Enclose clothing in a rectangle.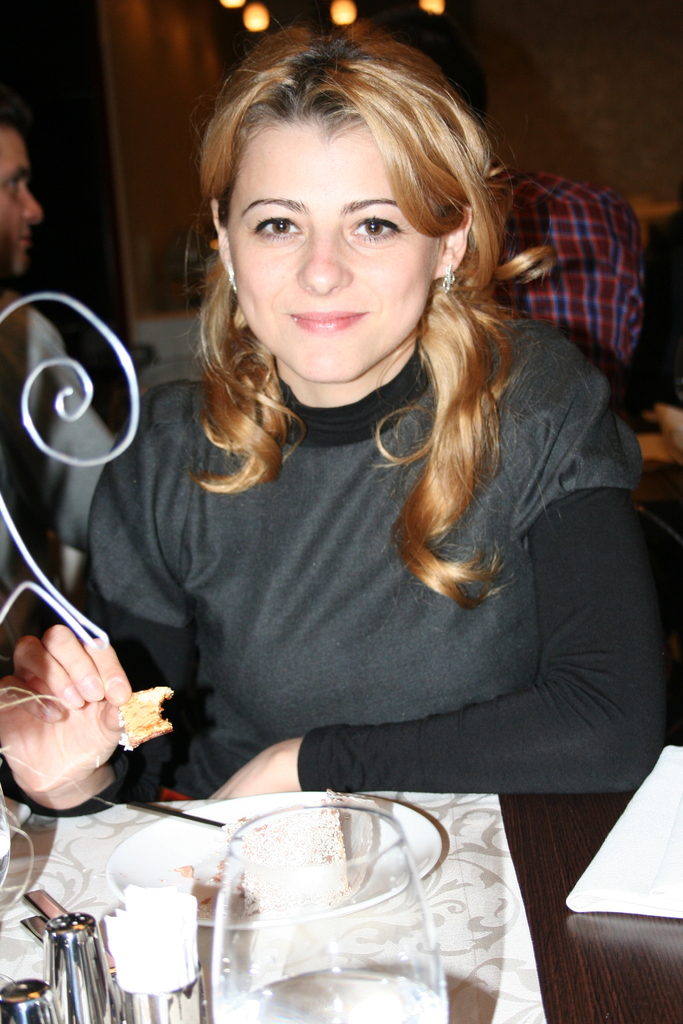
bbox=(77, 314, 664, 800).
